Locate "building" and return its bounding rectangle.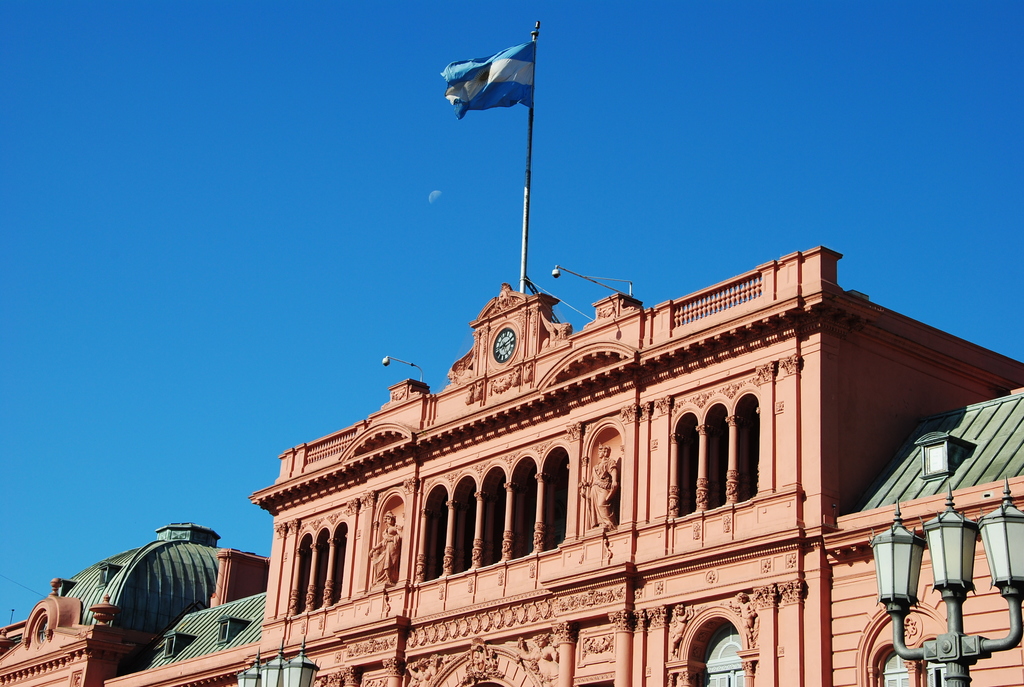
0:239:1023:686.
